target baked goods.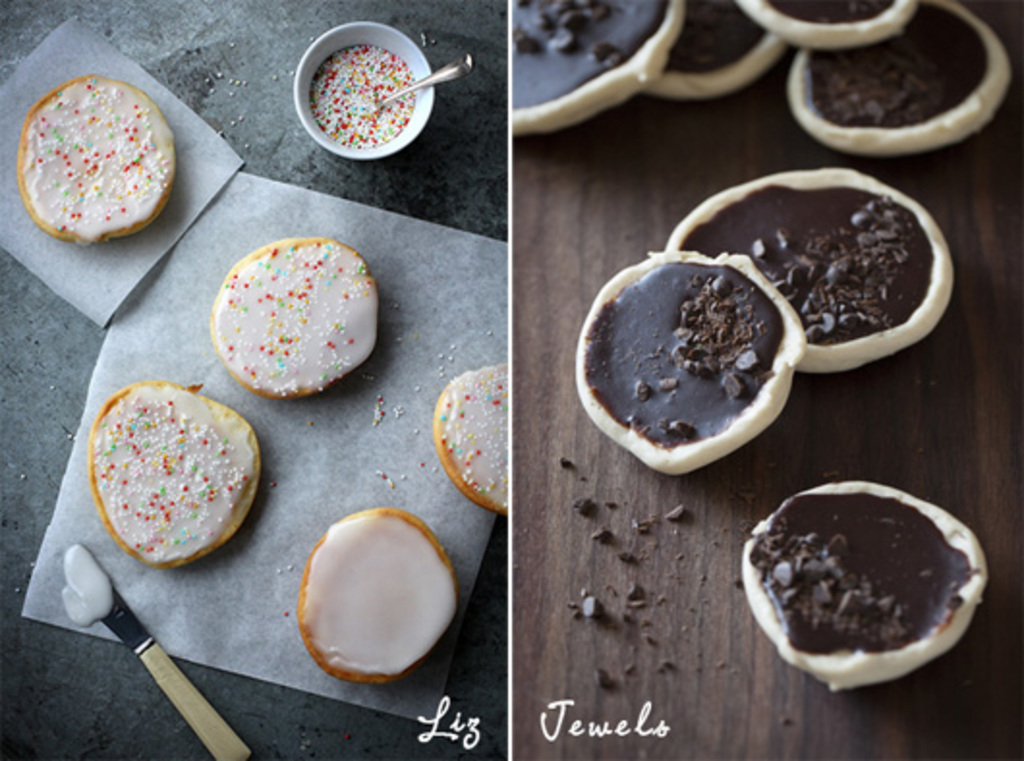
Target region: [left=81, top=392, right=251, bottom=566].
